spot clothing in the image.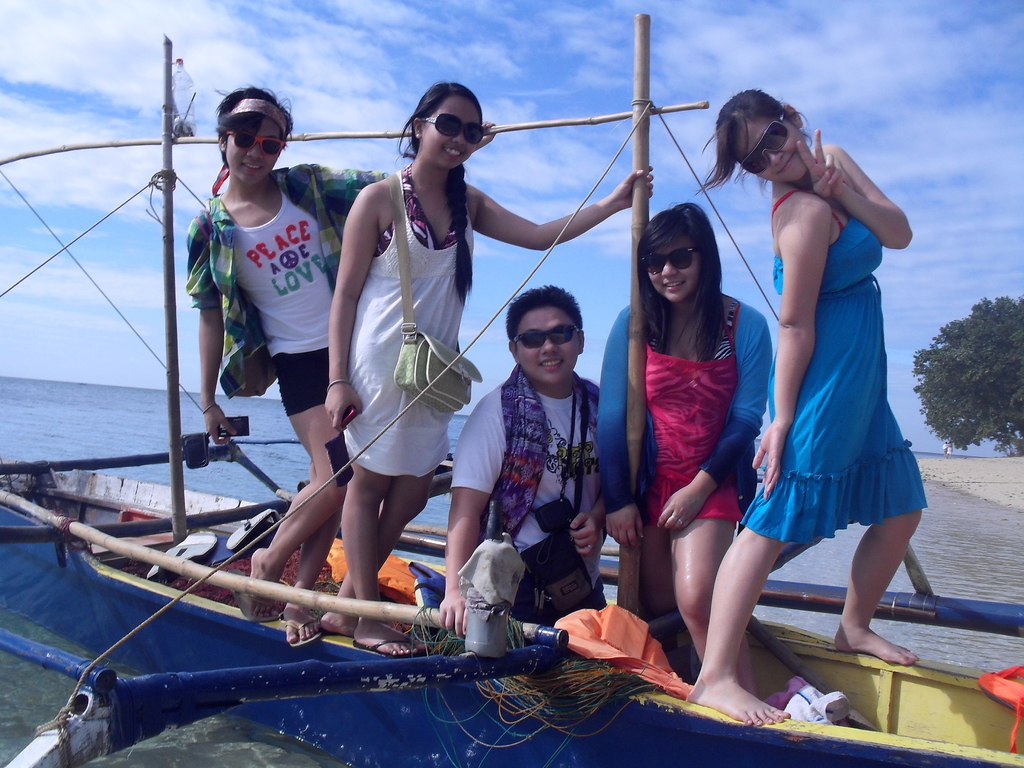
clothing found at BBox(595, 290, 781, 522).
